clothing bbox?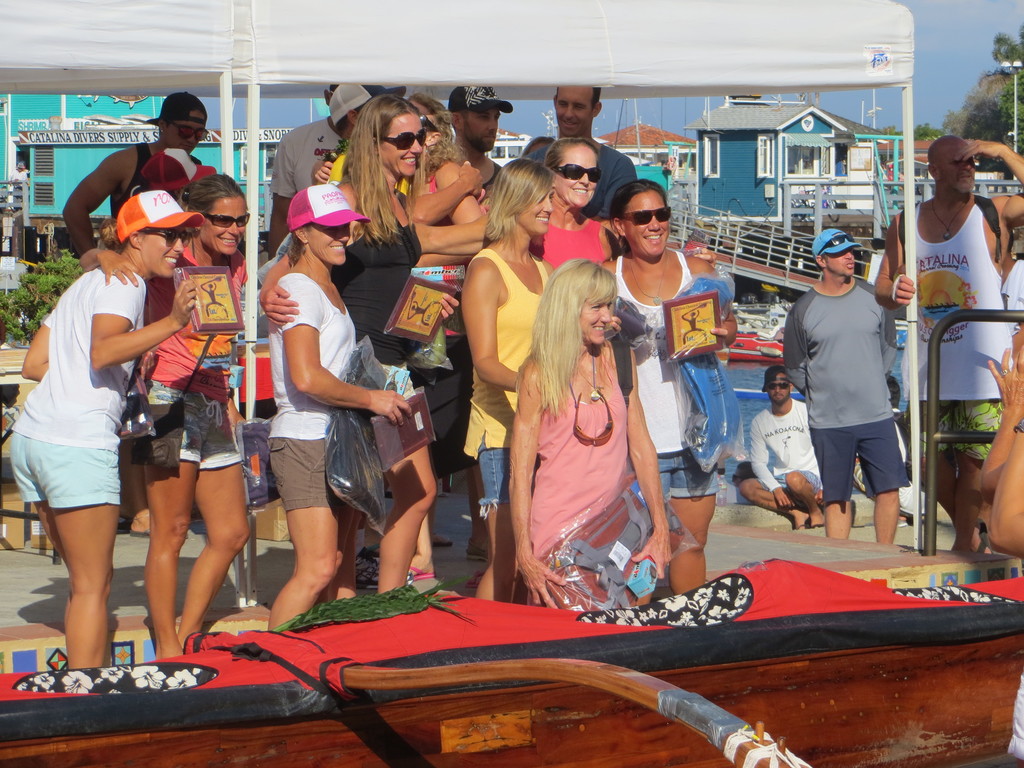
476 446 511 502
